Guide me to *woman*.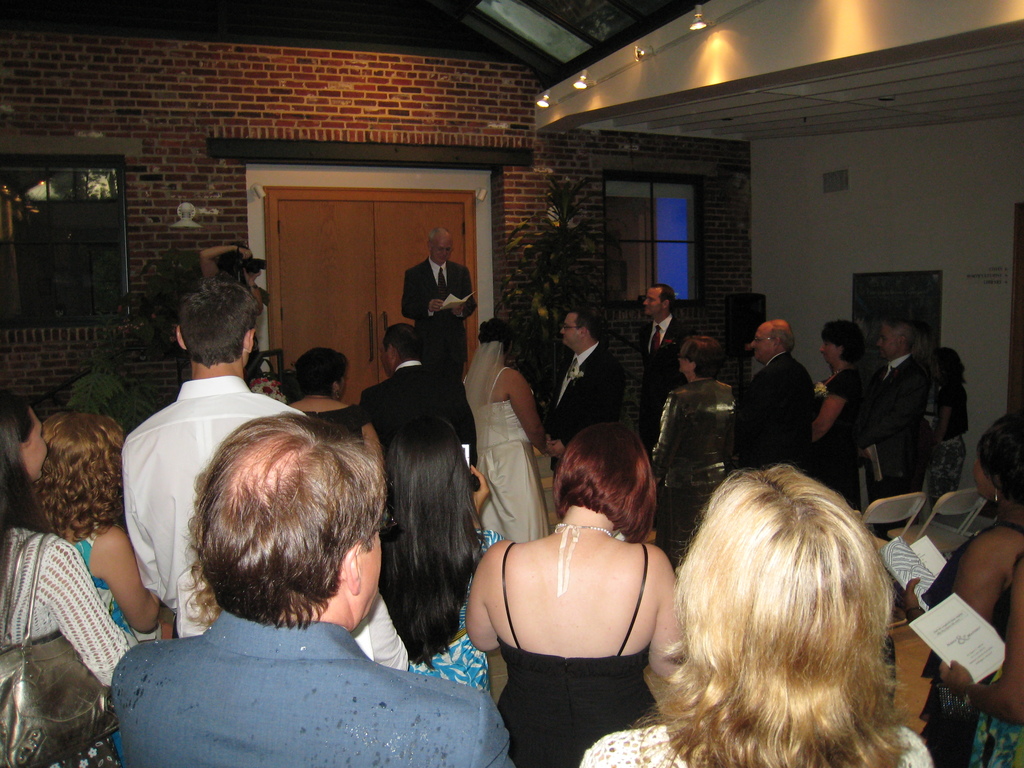
Guidance: crop(480, 404, 691, 767).
